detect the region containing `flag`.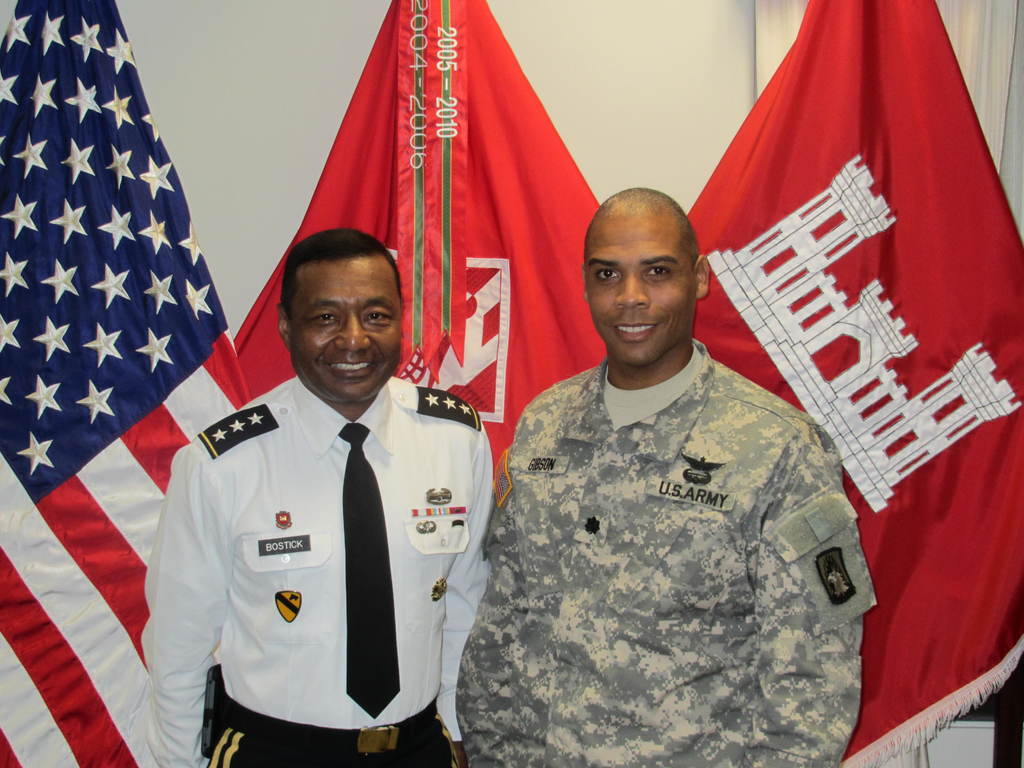
[left=696, top=0, right=1023, bottom=753].
